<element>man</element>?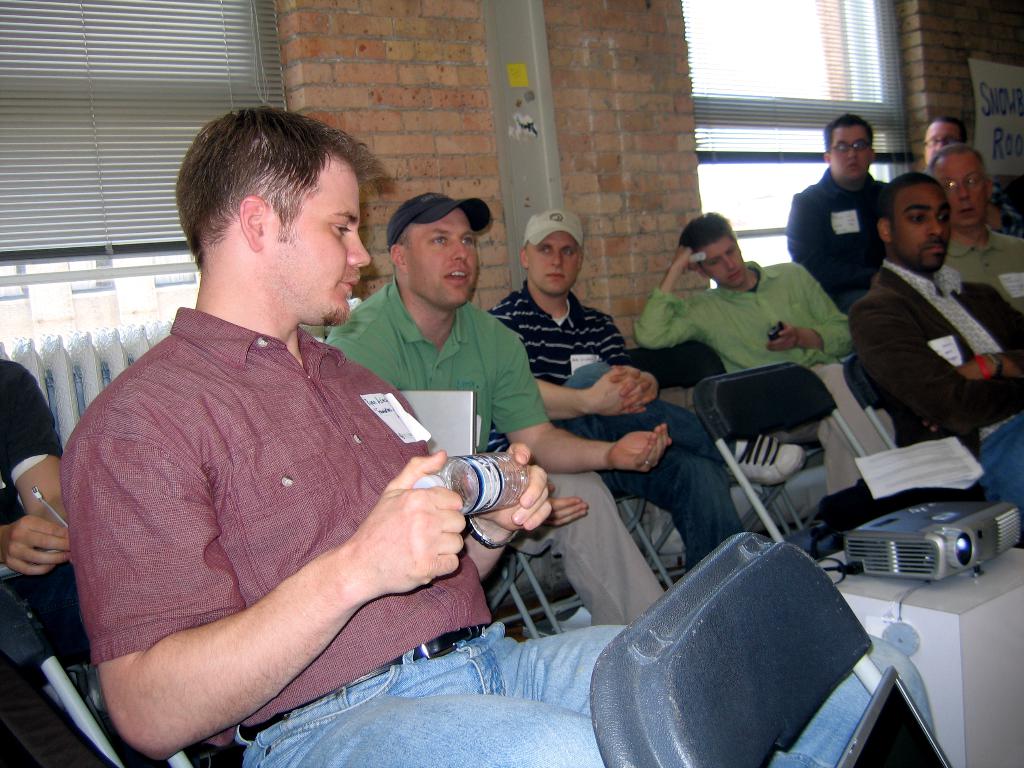
(x1=842, y1=172, x2=1023, y2=541)
